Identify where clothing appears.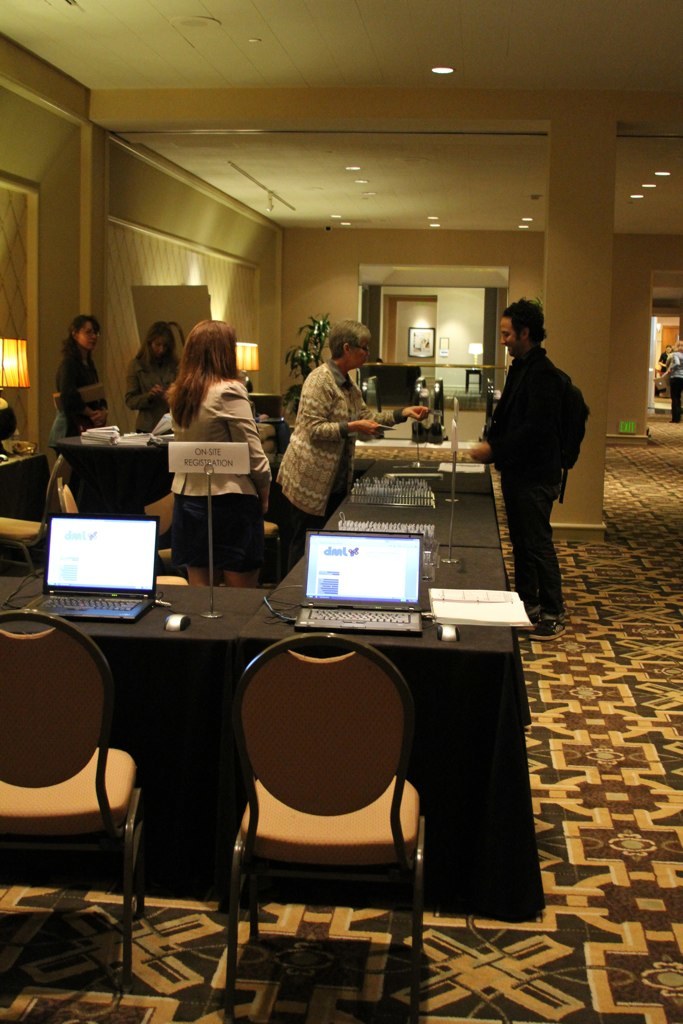
Appears at bbox=(274, 349, 378, 521).
